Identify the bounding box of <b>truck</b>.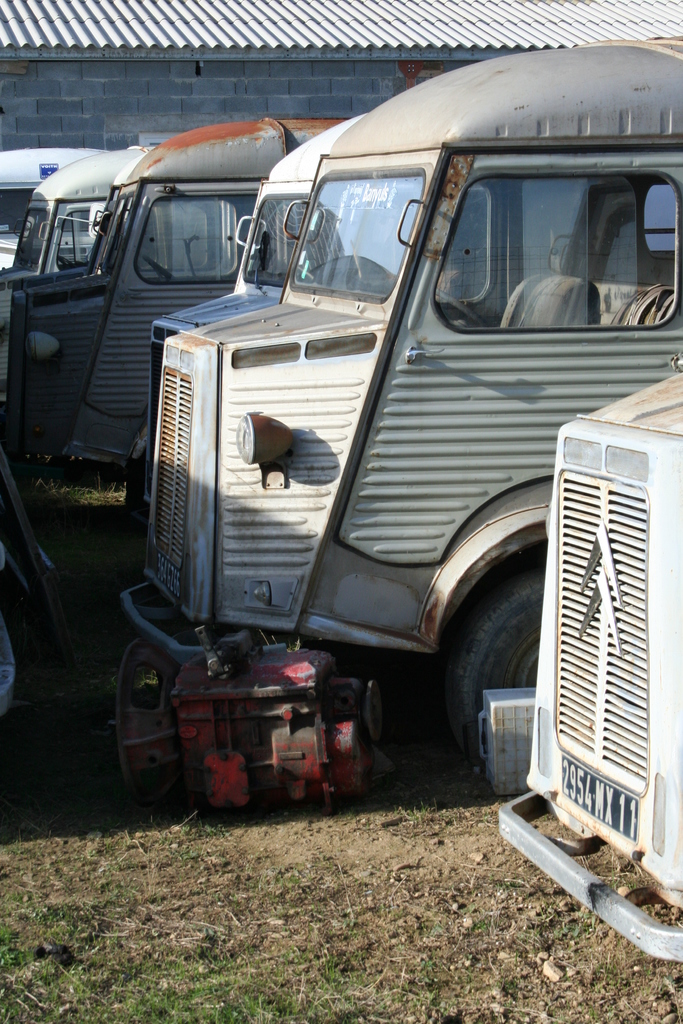
bbox=(0, 144, 108, 268).
